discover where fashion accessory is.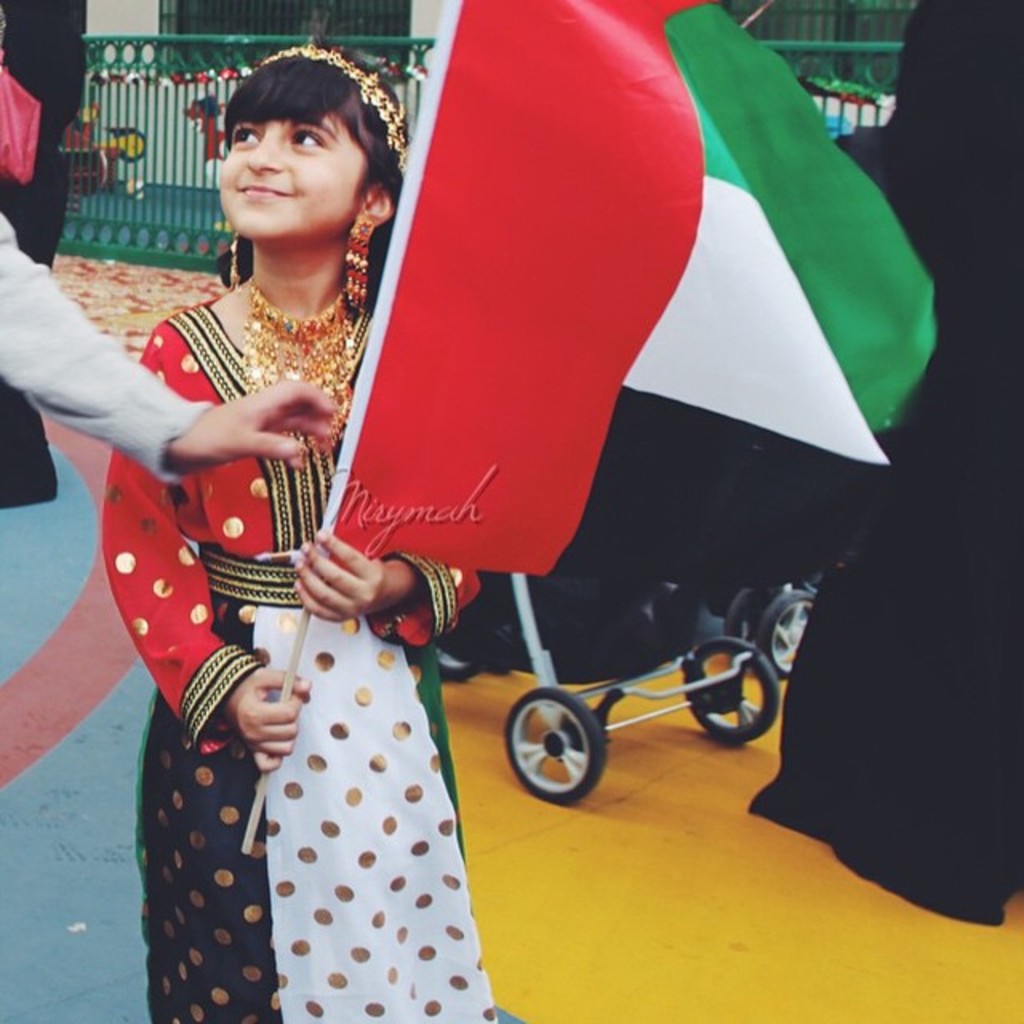
Discovered at crop(238, 275, 352, 446).
